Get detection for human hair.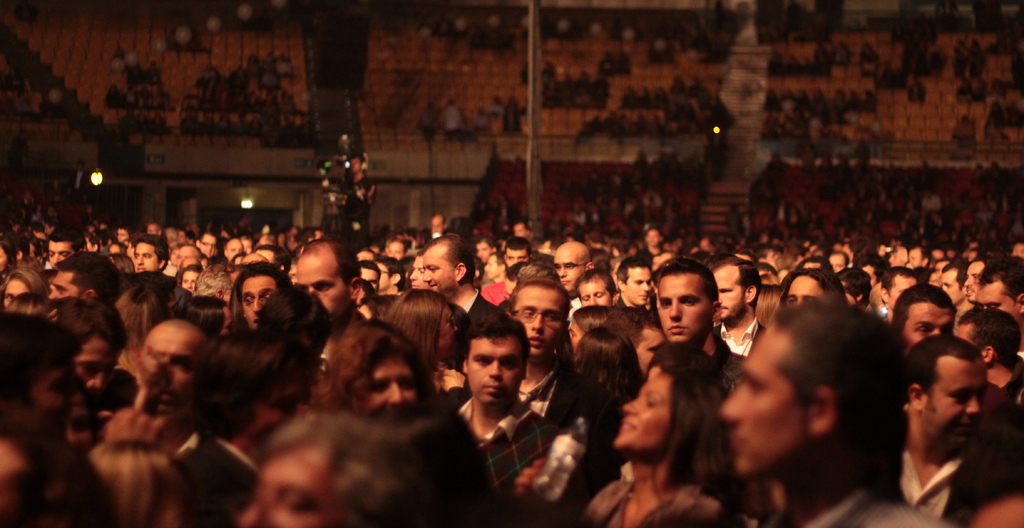
Detection: (left=508, top=237, right=530, bottom=262).
